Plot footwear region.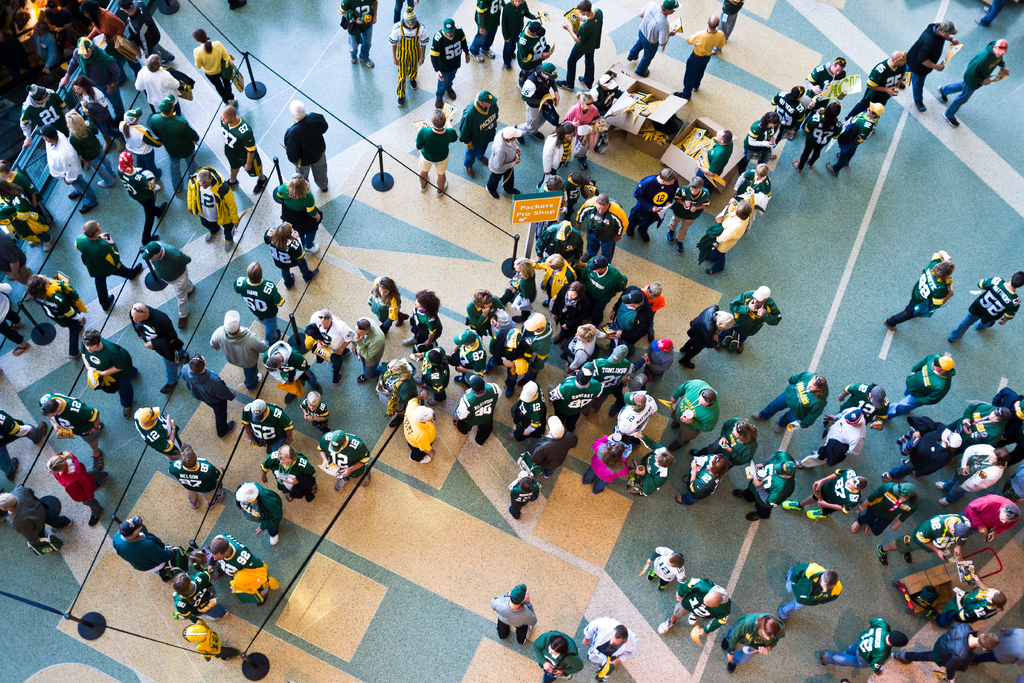
Plotted at 101 137 112 152.
